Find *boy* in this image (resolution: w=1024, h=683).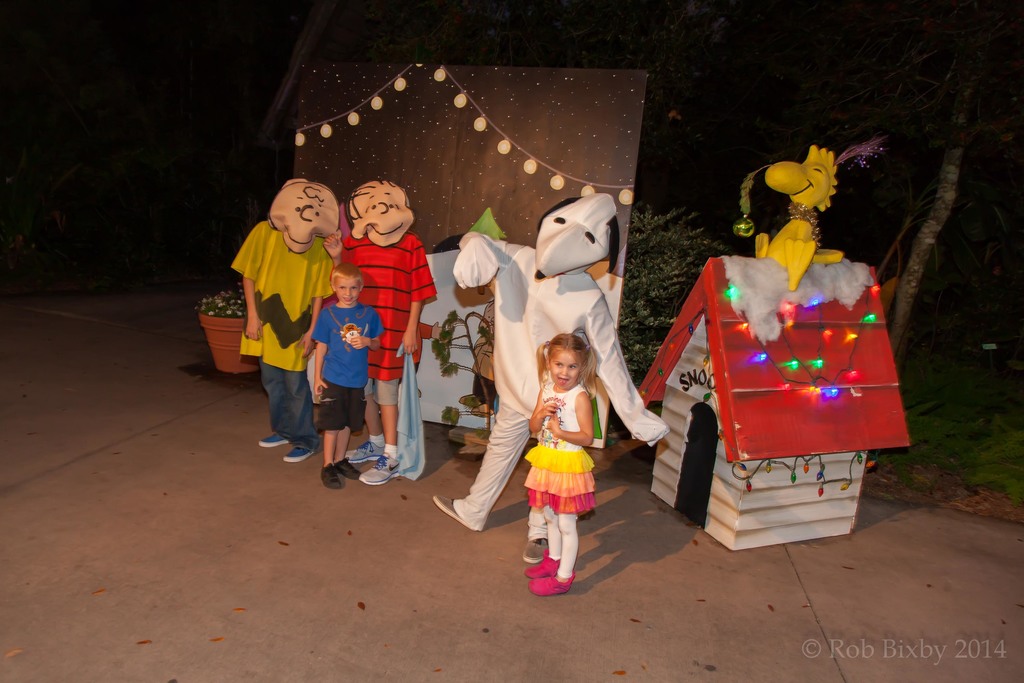
{"x1": 430, "y1": 193, "x2": 666, "y2": 566}.
